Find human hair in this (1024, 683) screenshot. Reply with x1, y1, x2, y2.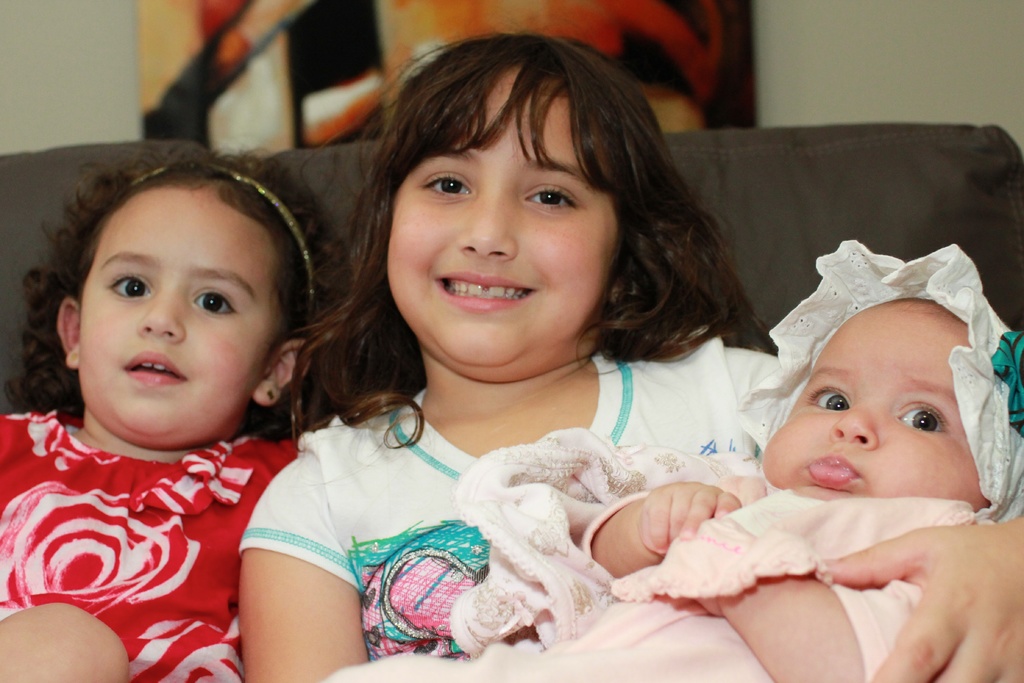
328, 30, 713, 408.
